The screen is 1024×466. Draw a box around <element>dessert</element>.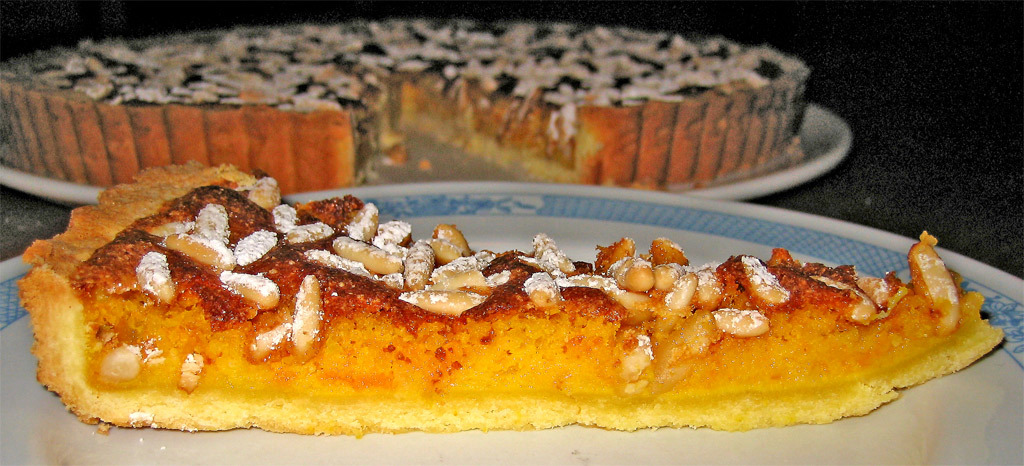
{"left": 8, "top": 186, "right": 1021, "bottom": 452}.
